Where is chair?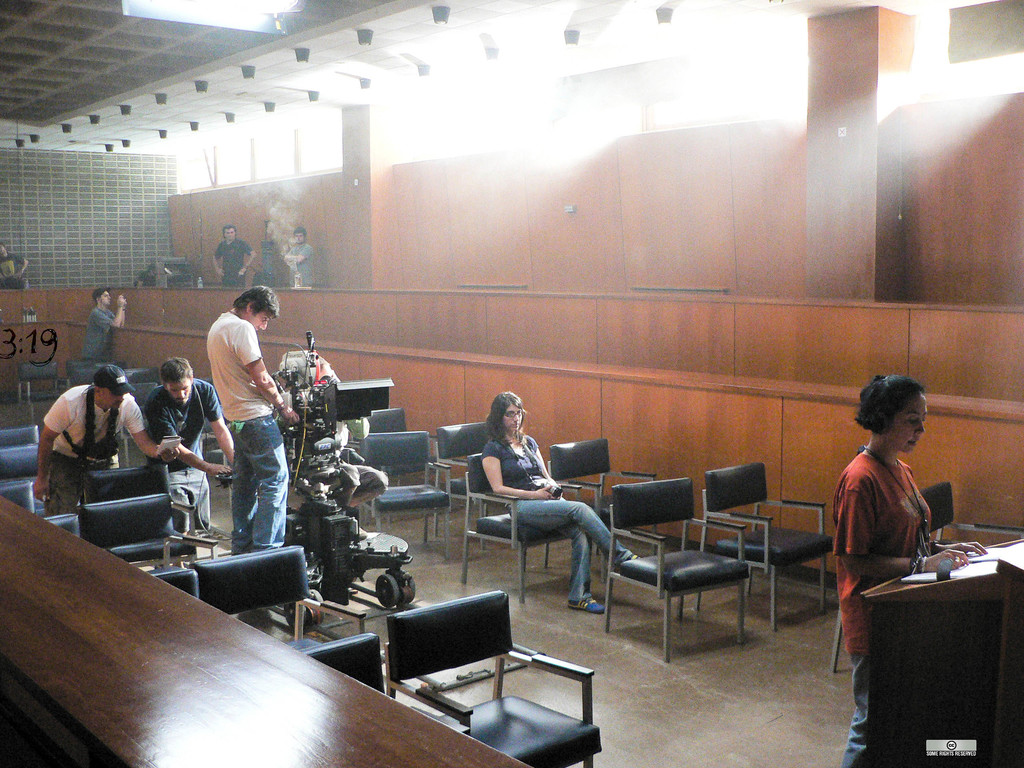
[152,567,202,596].
